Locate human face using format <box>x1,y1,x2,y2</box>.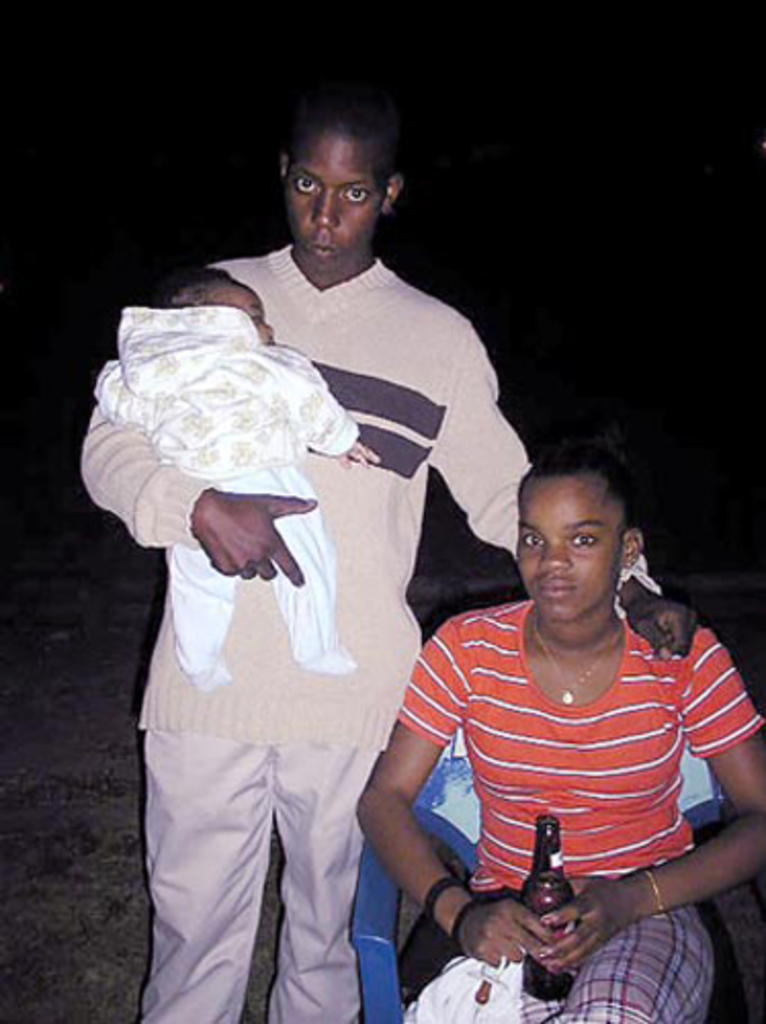
<box>522,479,616,618</box>.
